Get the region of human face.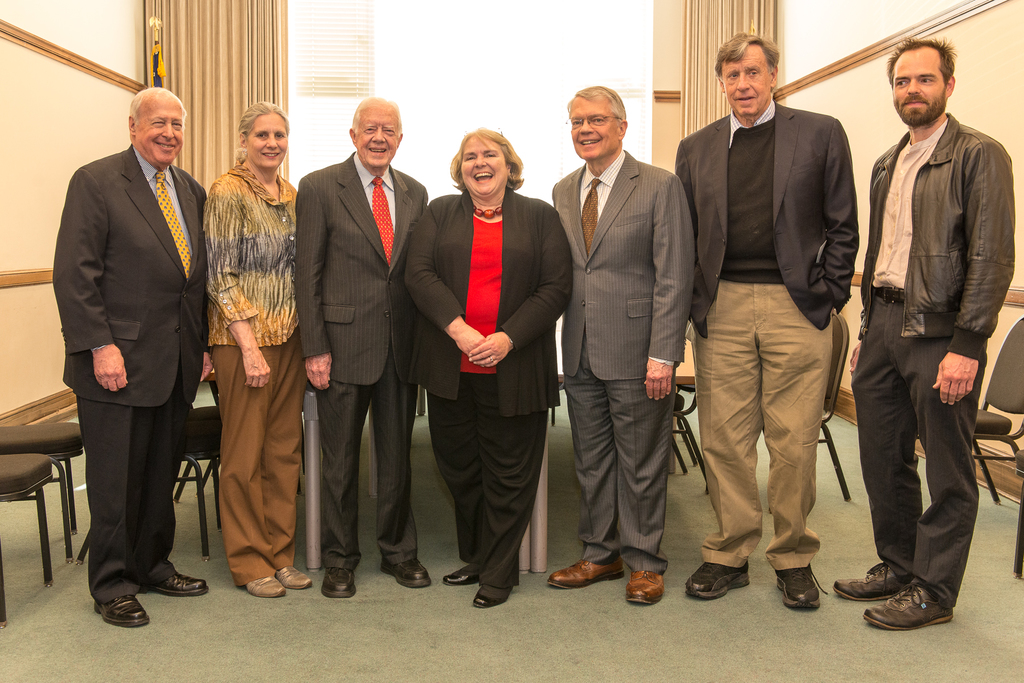
(left=720, top=49, right=769, bottom=118).
